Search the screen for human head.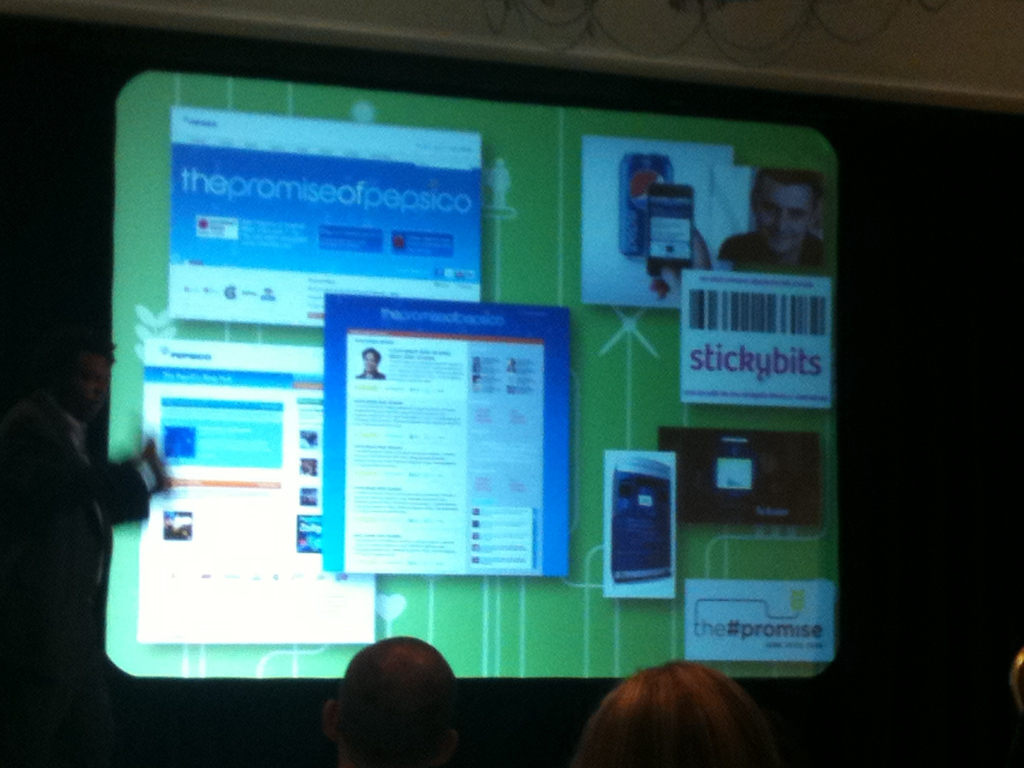
Found at 318:633:462:767.
